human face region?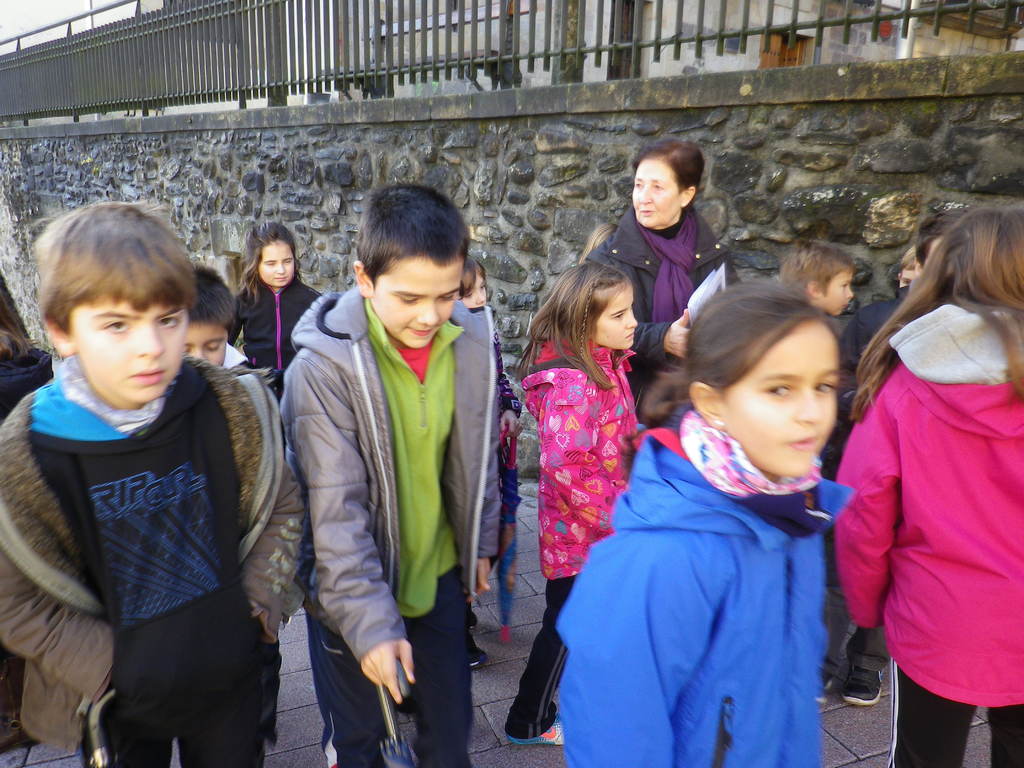
182 319 229 372
